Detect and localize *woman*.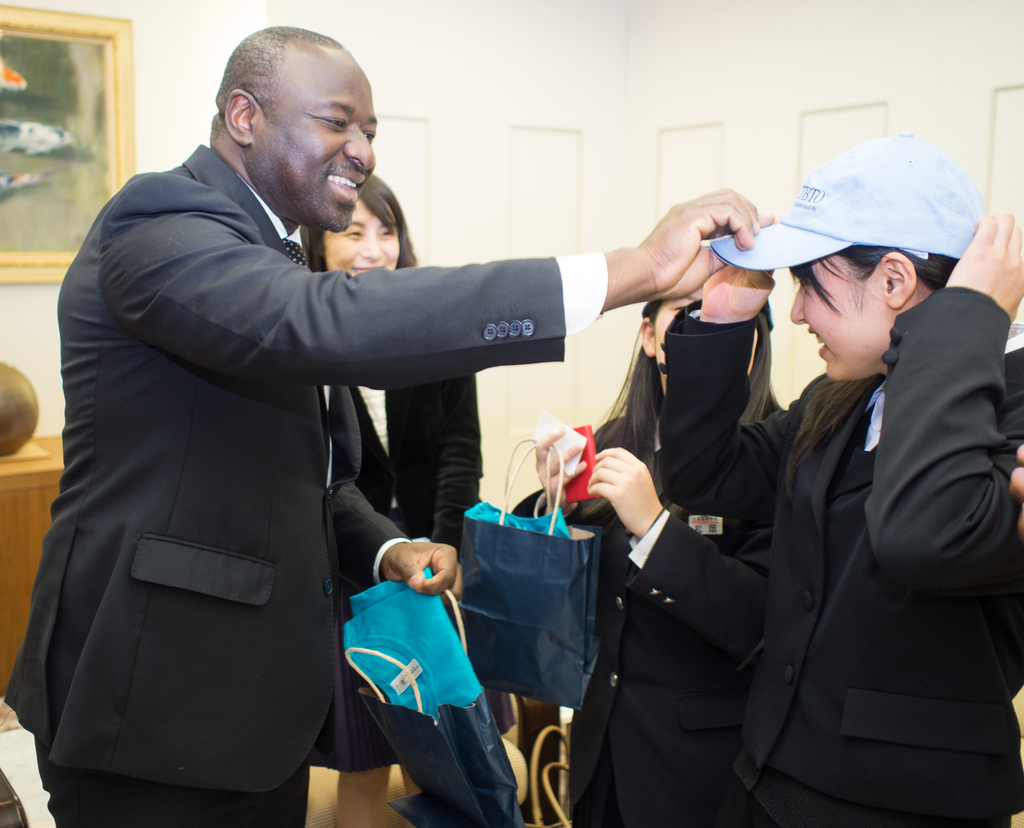
Localized at left=511, top=289, right=790, bottom=827.
